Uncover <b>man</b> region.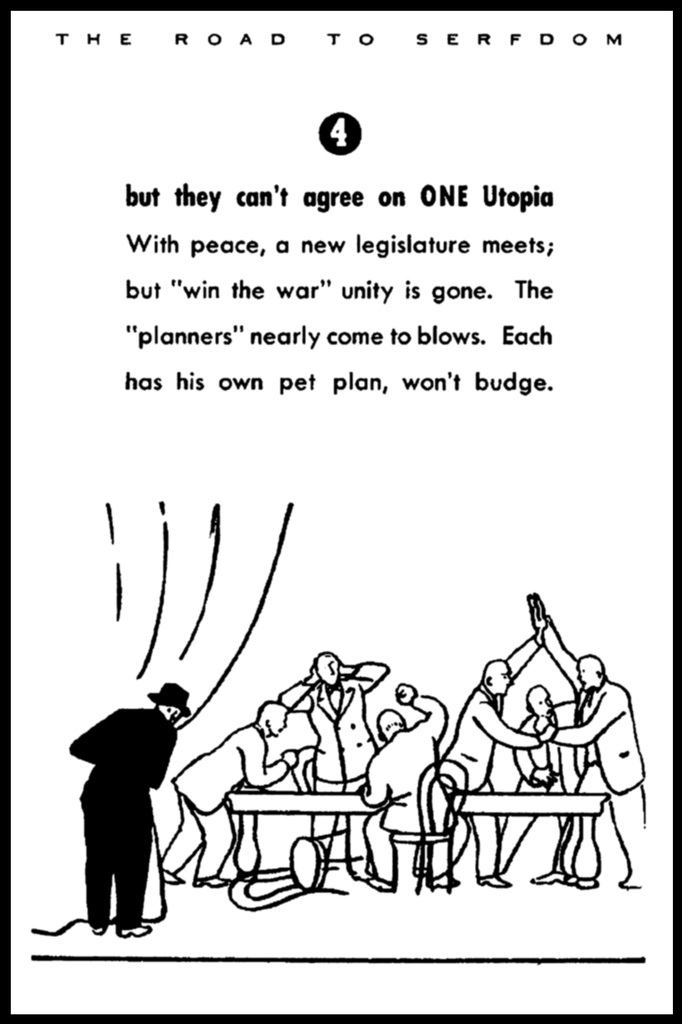
Uncovered: (70, 680, 192, 938).
